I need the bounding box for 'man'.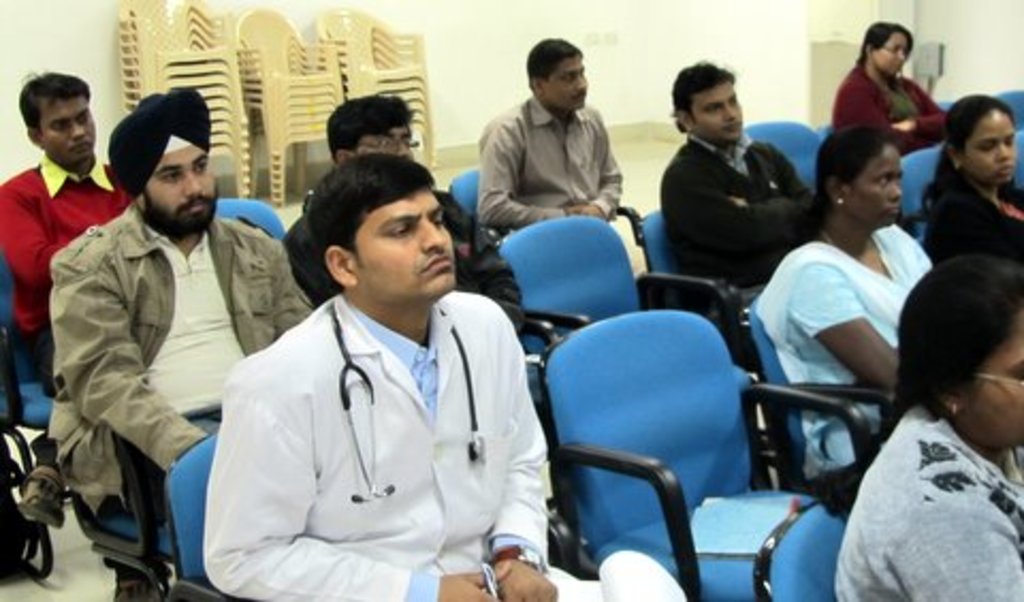
Here it is: (476, 34, 627, 231).
